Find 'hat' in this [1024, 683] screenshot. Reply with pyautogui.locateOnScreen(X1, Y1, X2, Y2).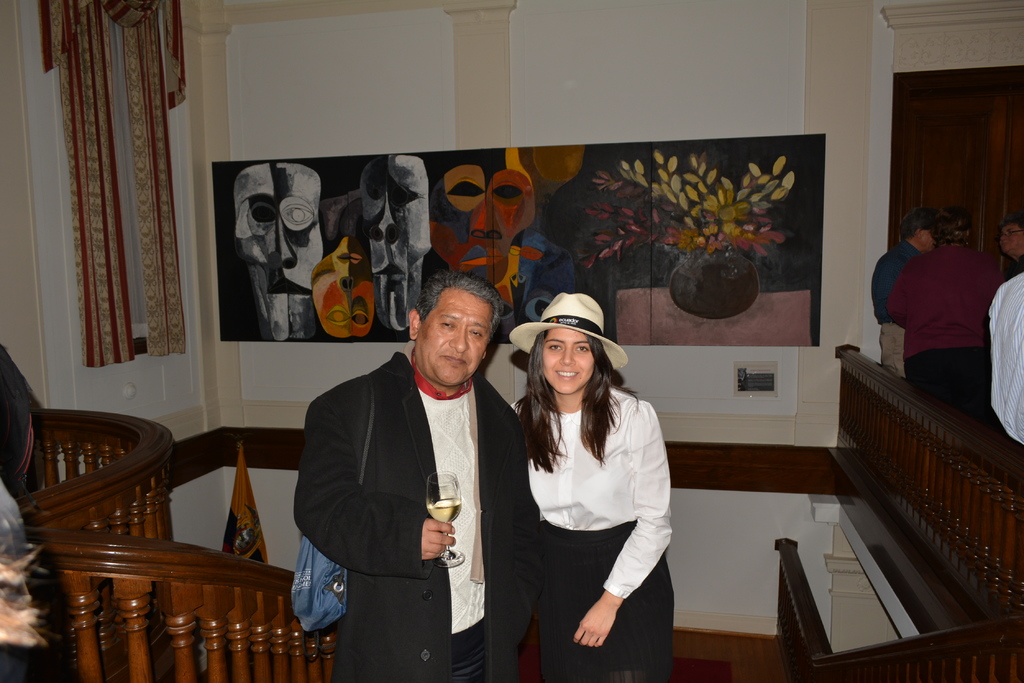
pyautogui.locateOnScreen(508, 293, 628, 370).
